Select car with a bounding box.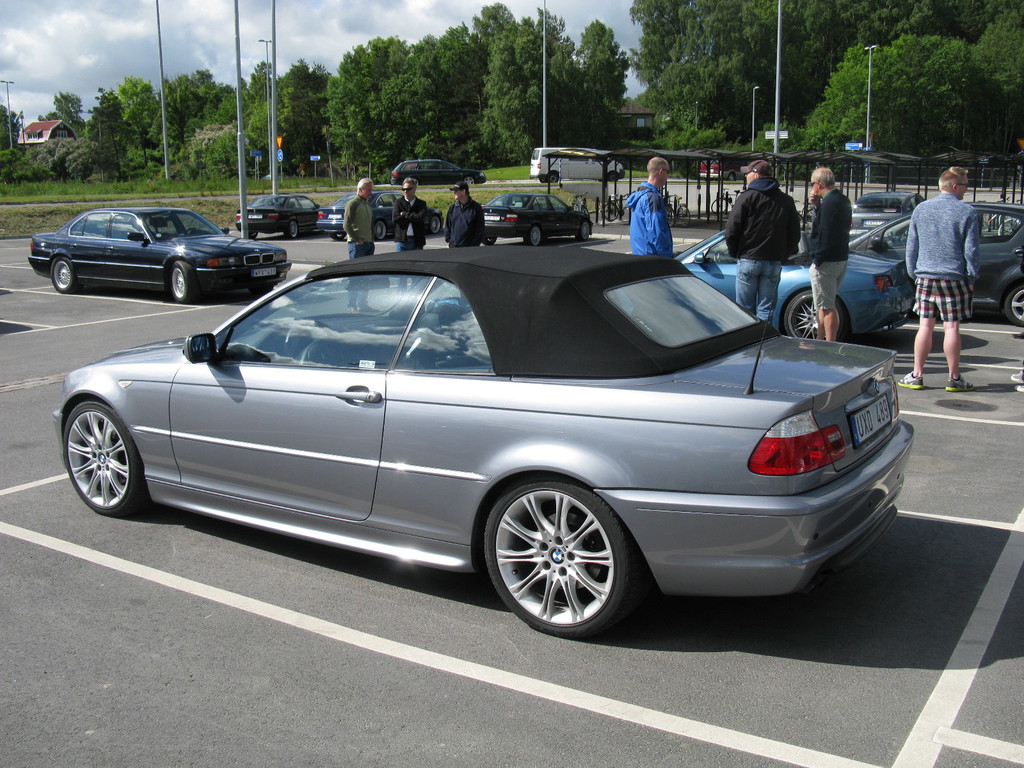
bbox=(847, 200, 1023, 326).
